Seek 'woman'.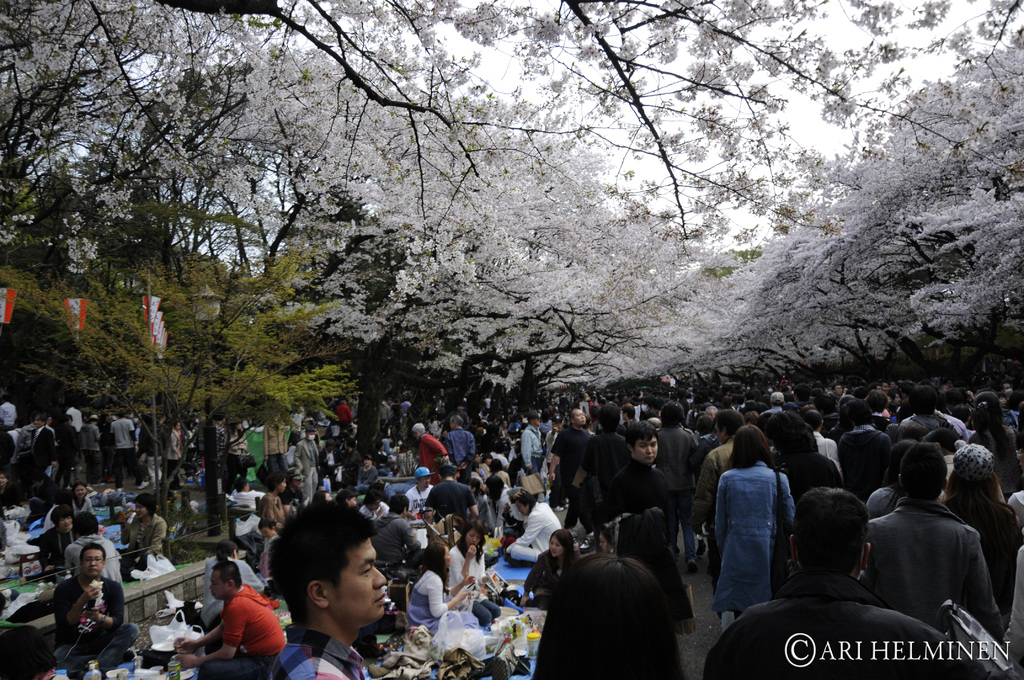
detection(444, 517, 505, 627).
